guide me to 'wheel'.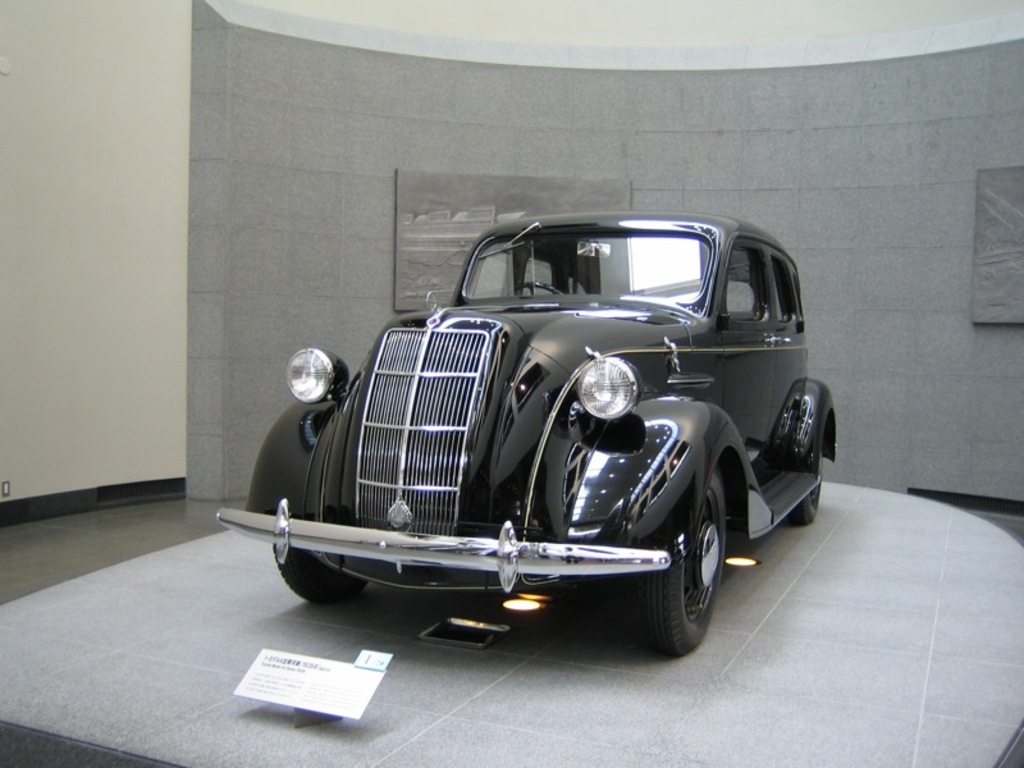
Guidance: [796,475,826,529].
